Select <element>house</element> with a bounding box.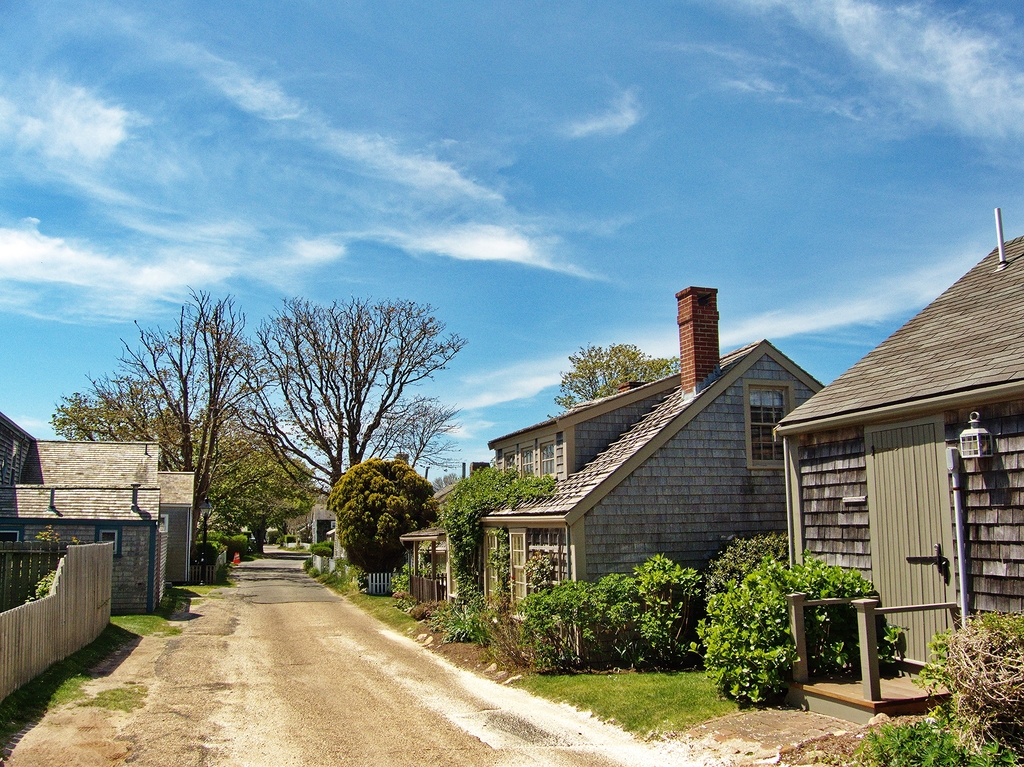
(275,480,359,546).
